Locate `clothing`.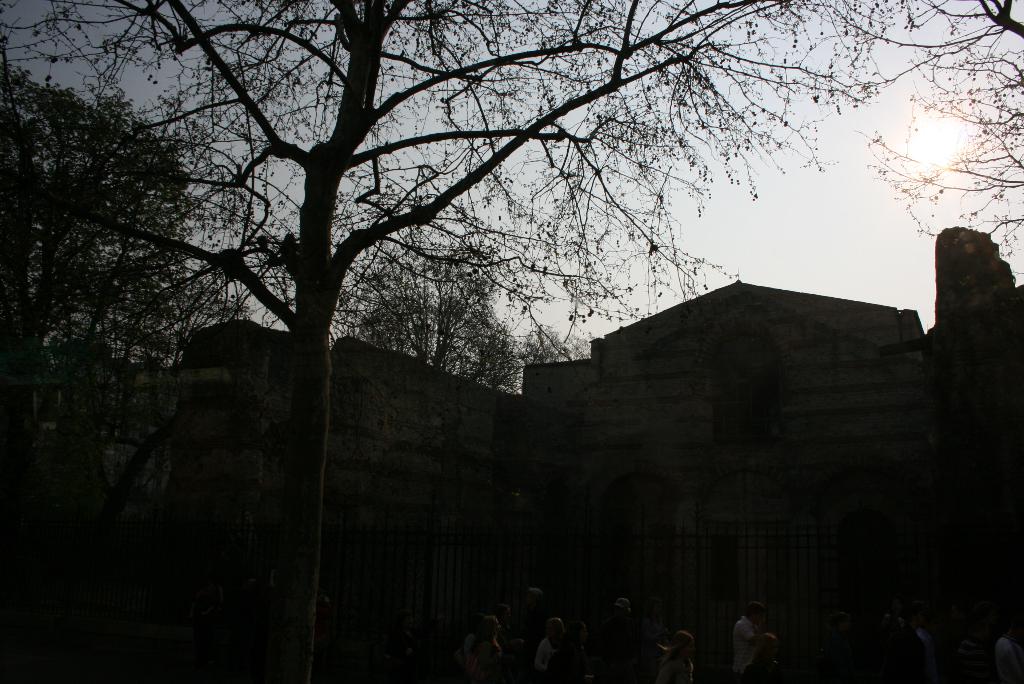
Bounding box: 727, 615, 758, 674.
